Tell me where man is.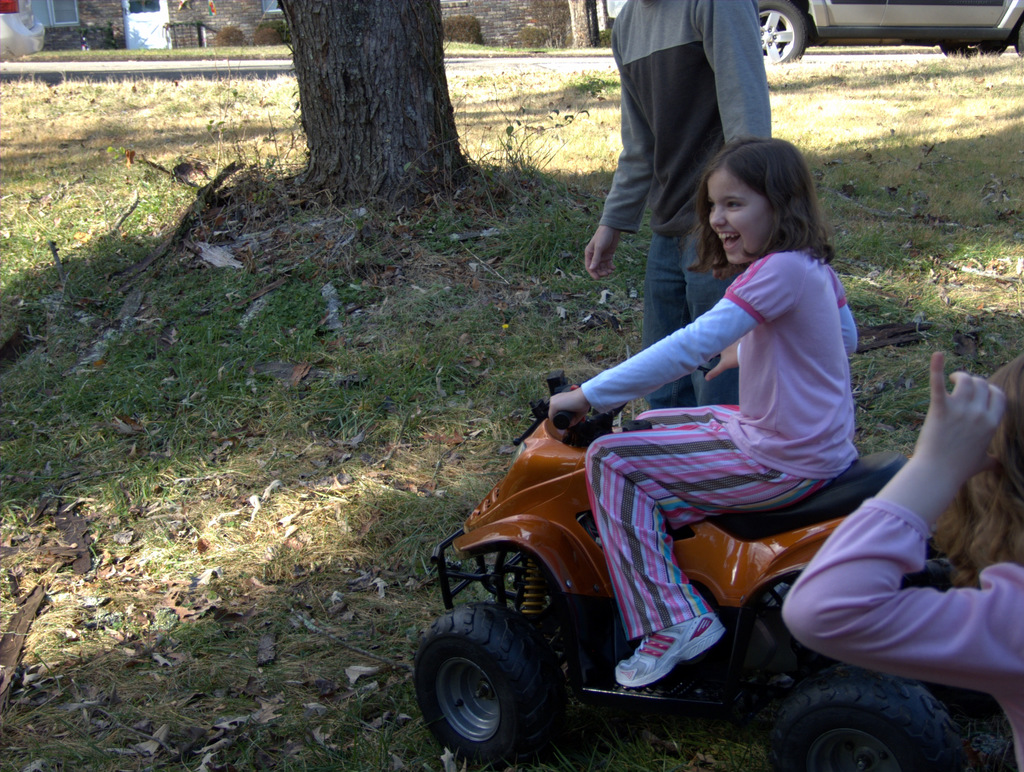
man is at 580 0 772 399.
